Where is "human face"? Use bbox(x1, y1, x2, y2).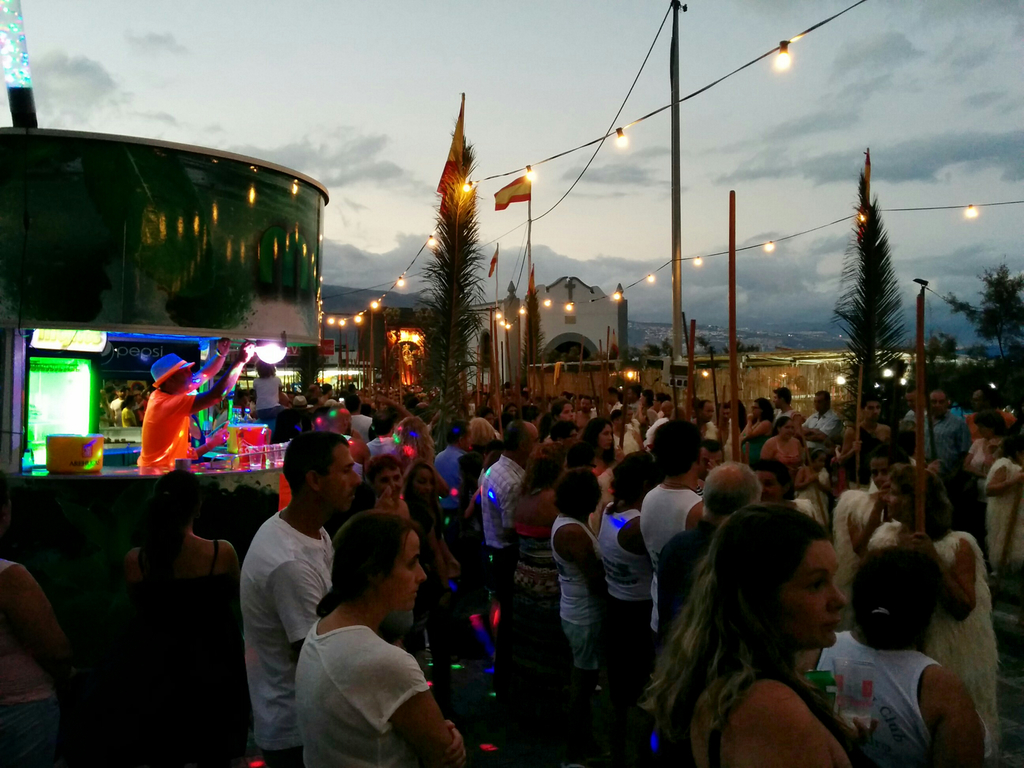
bbox(524, 420, 539, 464).
